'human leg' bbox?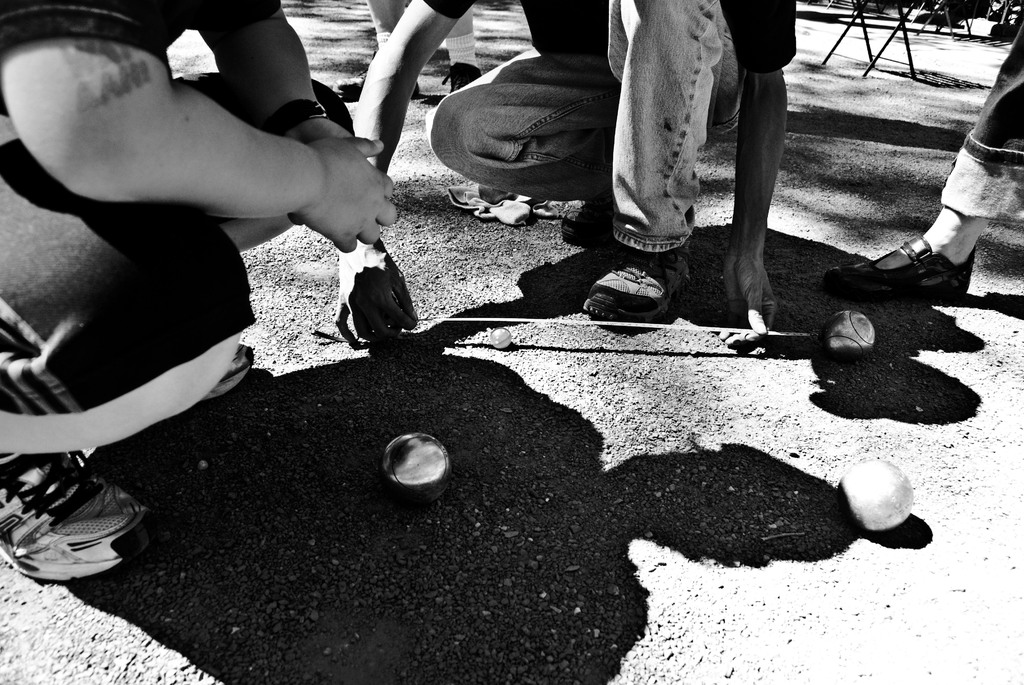
bbox(417, 38, 621, 249)
